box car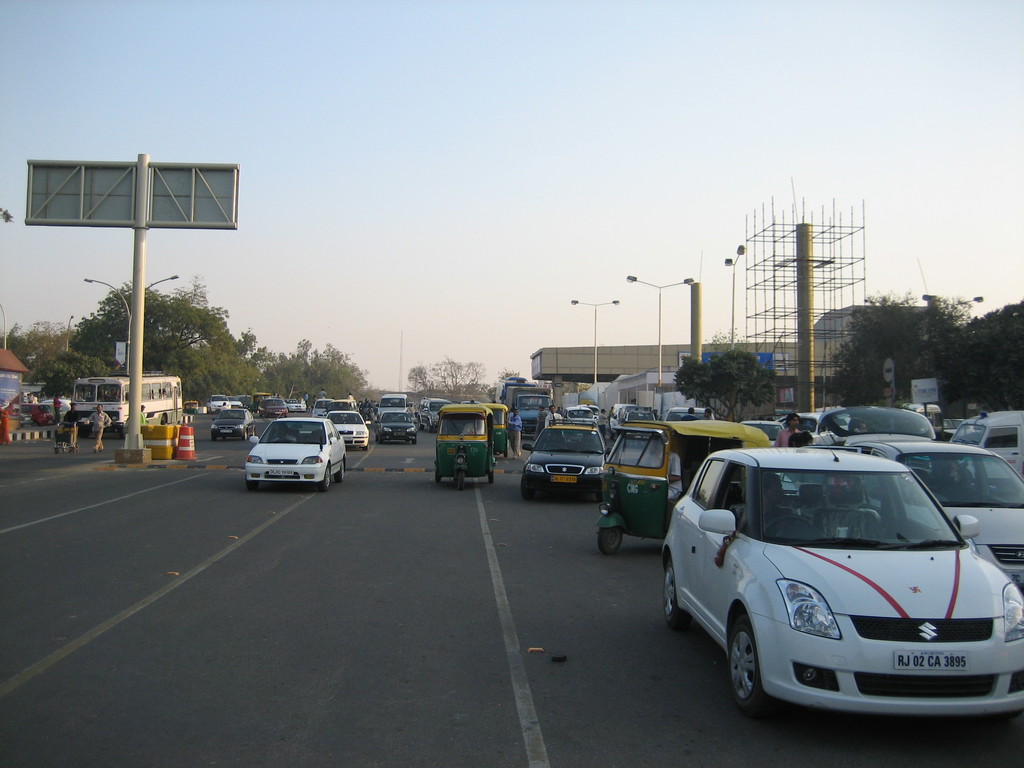
(left=576, top=402, right=604, bottom=433)
